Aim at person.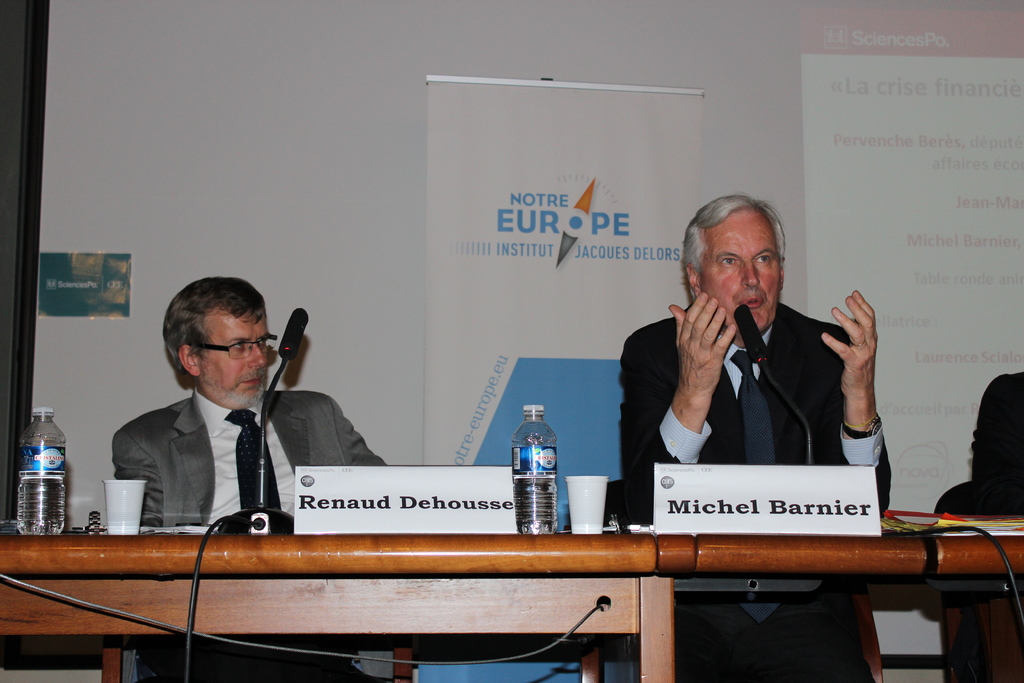
Aimed at box(619, 190, 892, 682).
